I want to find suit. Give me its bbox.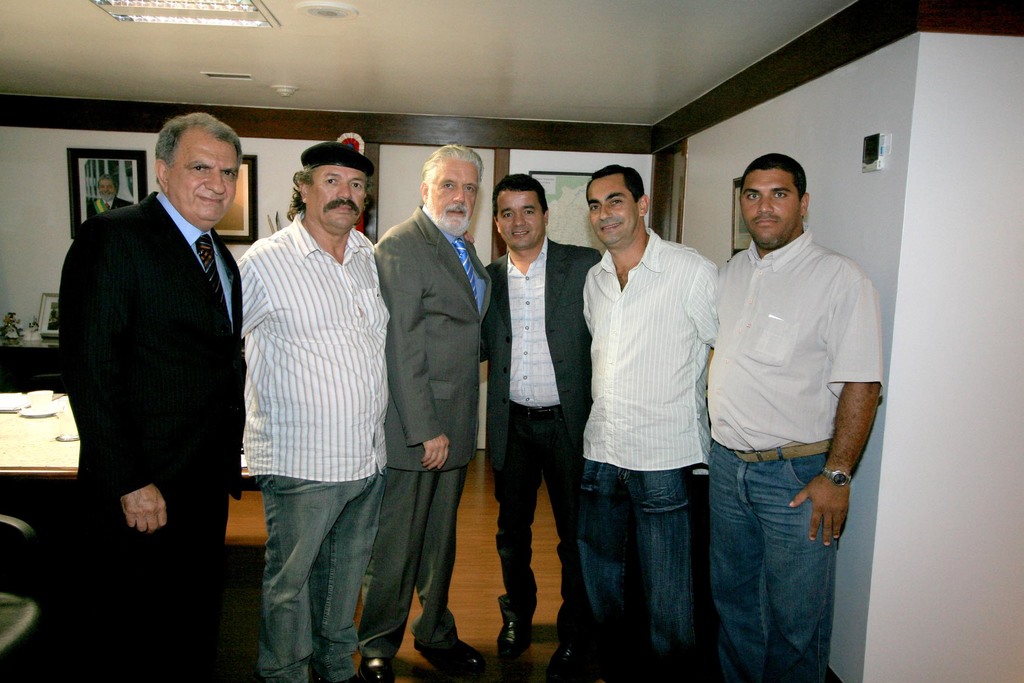
l=475, t=235, r=607, b=476.
